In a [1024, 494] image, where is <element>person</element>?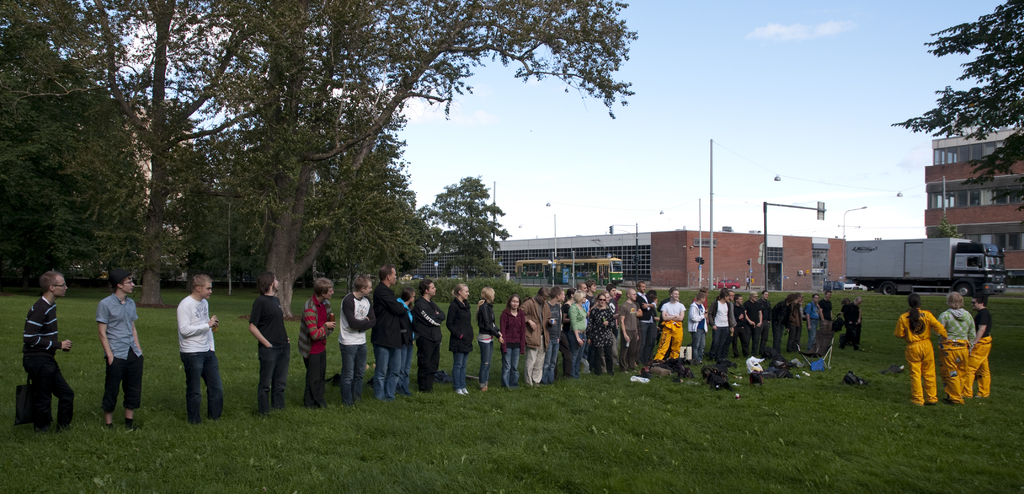
bbox(960, 288, 991, 399).
